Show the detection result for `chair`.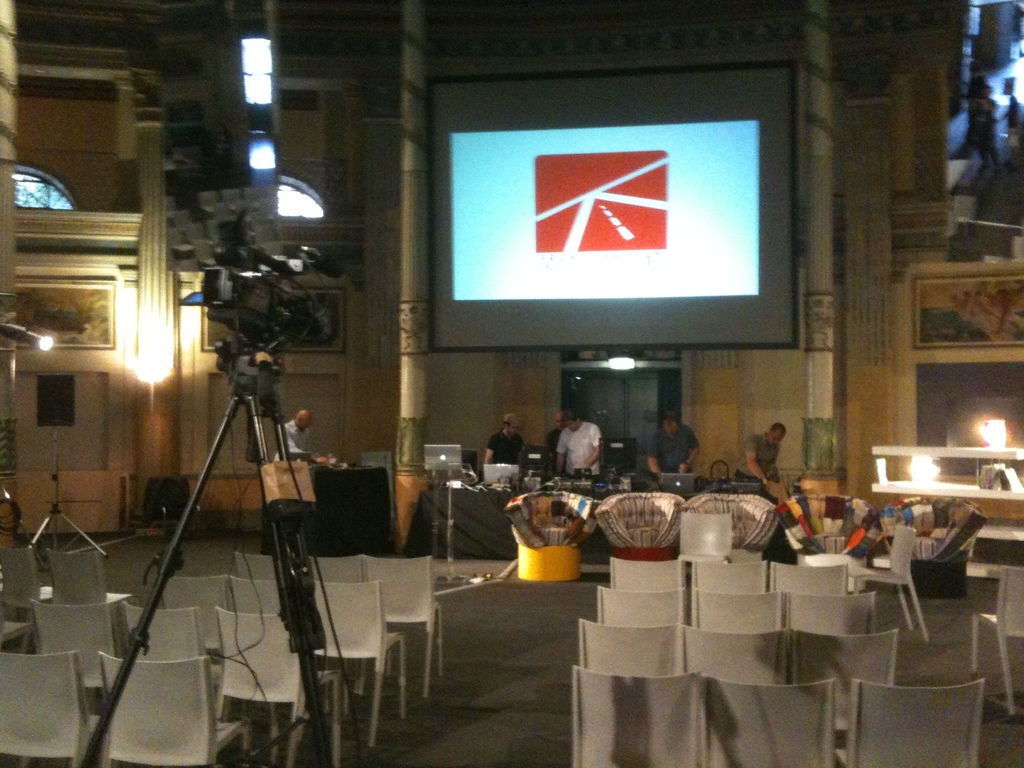
(702, 673, 837, 767).
